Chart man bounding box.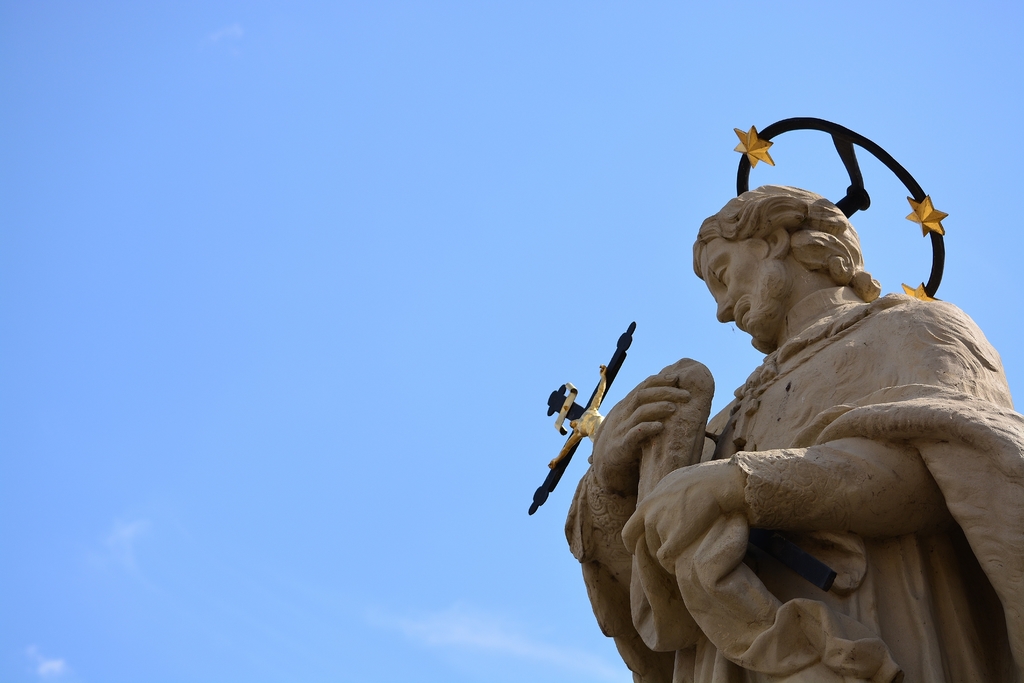
Charted: 615 140 1001 682.
